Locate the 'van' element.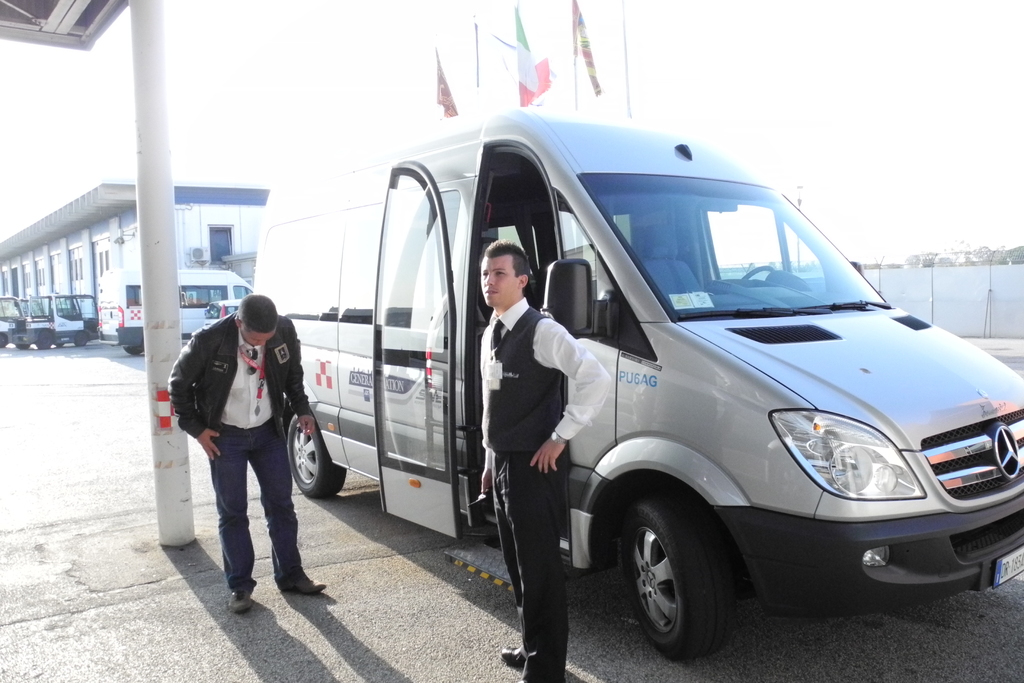
Element bbox: rect(250, 99, 1023, 659).
